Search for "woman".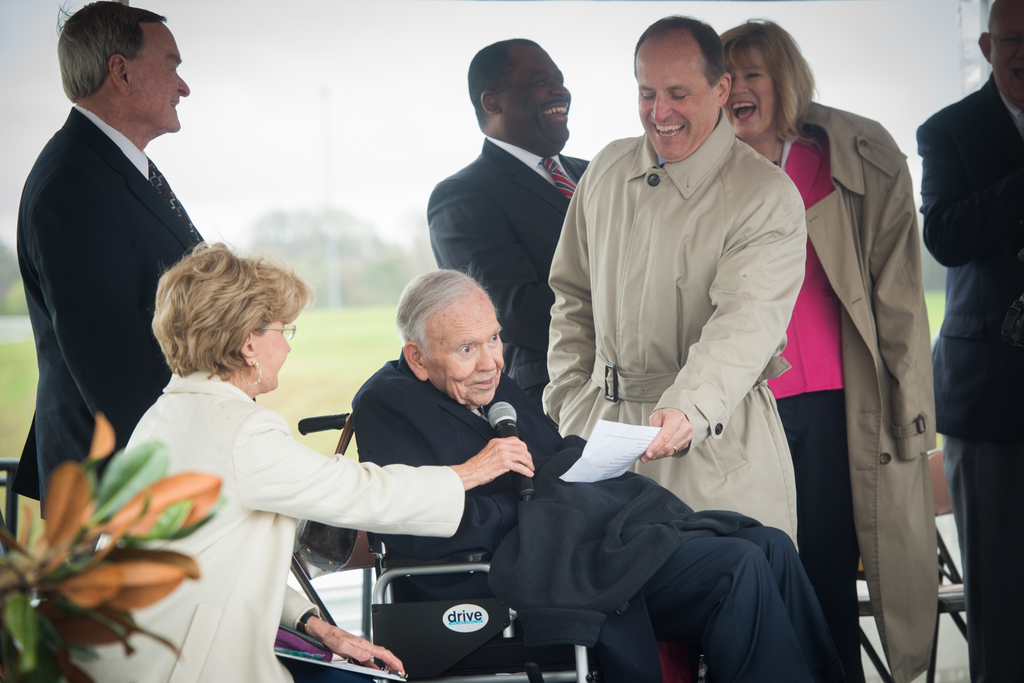
Found at <bbox>714, 13, 938, 682</bbox>.
